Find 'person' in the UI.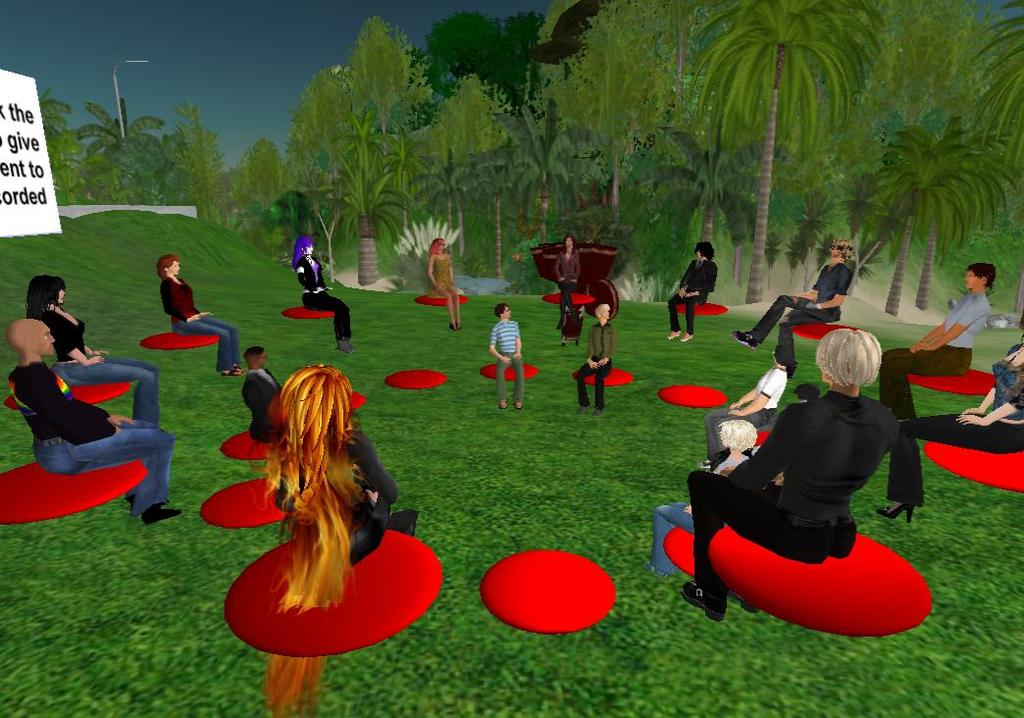
UI element at Rect(579, 306, 618, 414).
